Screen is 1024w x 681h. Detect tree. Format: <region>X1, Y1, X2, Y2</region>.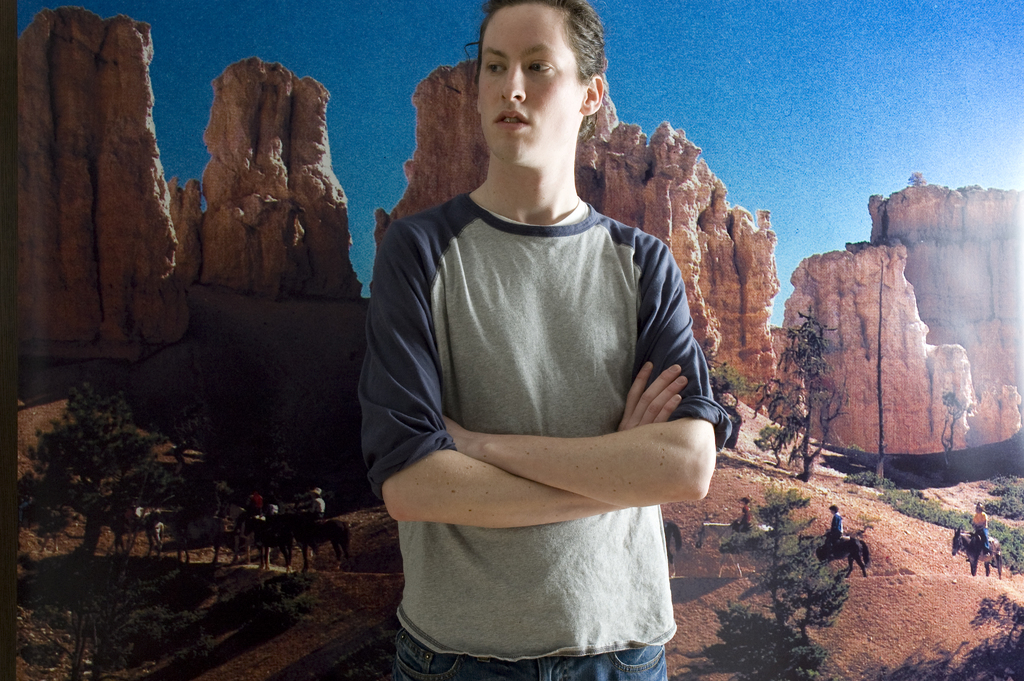
<region>750, 419, 791, 472</region>.
